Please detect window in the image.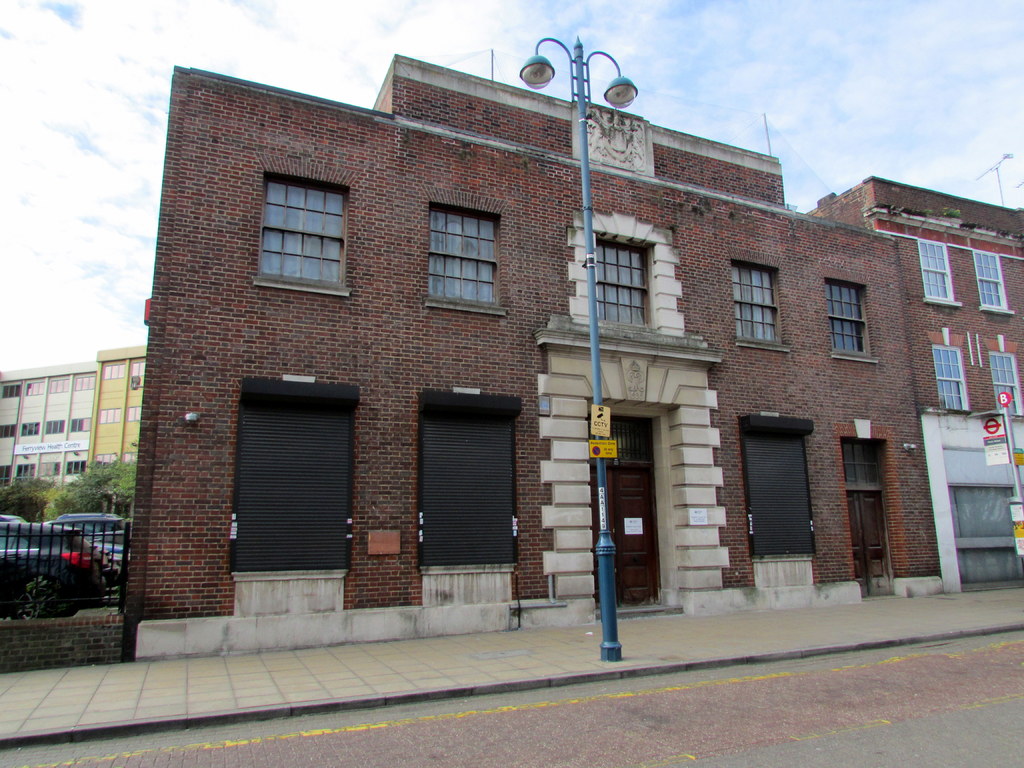
(x1=731, y1=257, x2=792, y2=348).
